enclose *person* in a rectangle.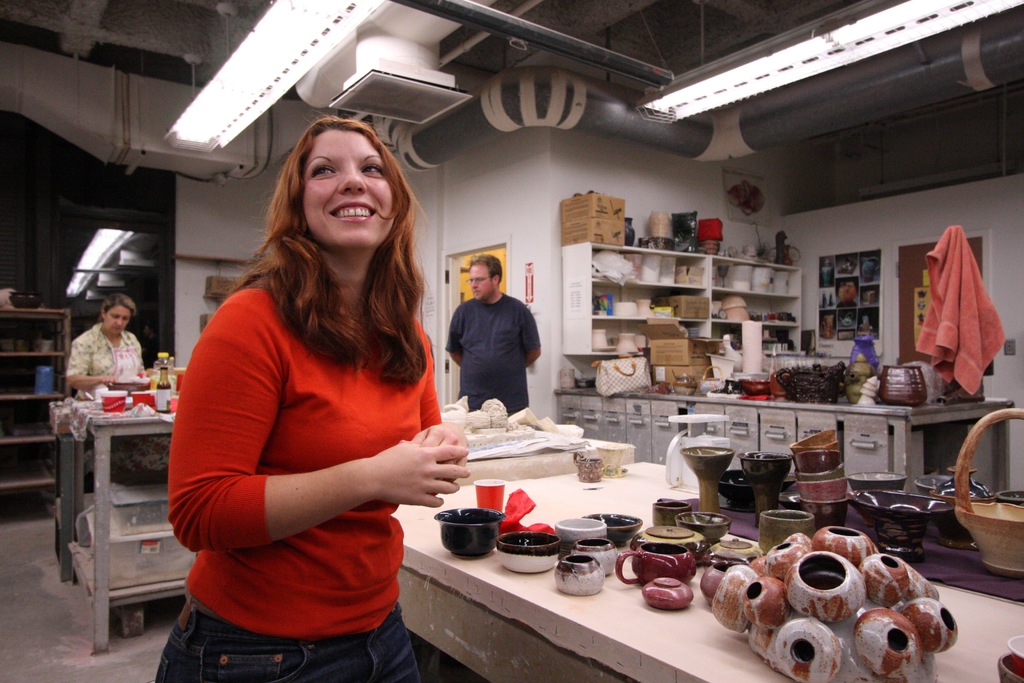
(63,291,157,396).
